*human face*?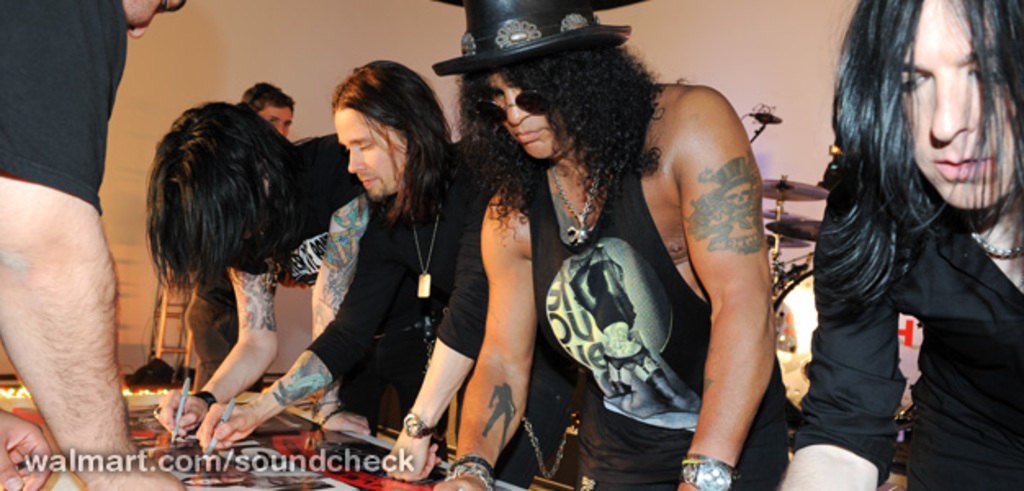
x1=909 y1=0 x2=1022 y2=216
